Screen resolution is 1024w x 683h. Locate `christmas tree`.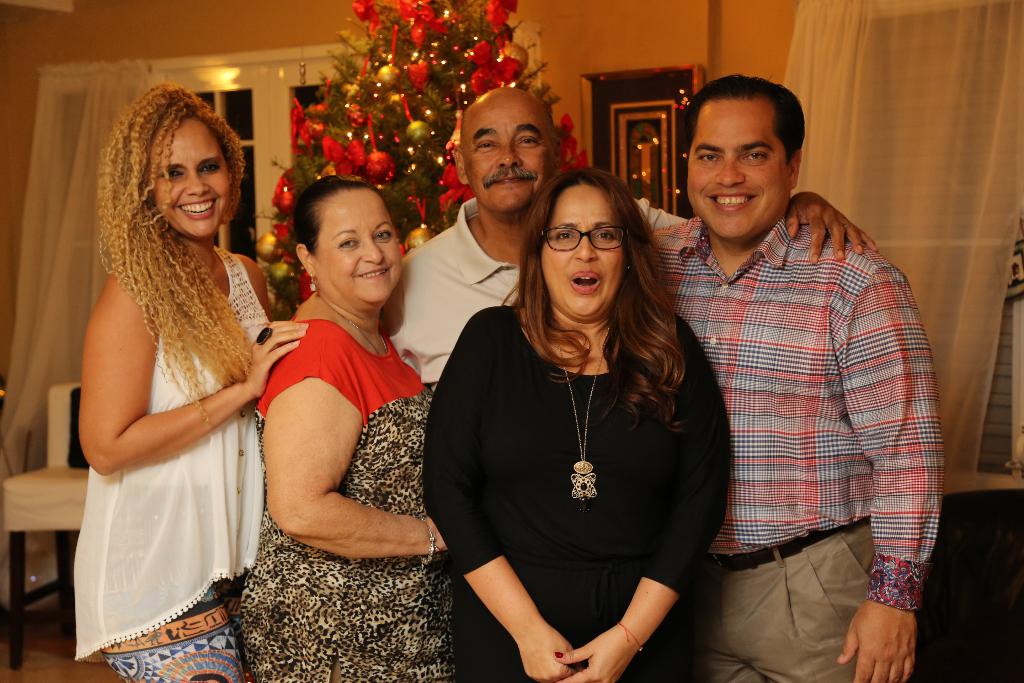
x1=246, y1=0, x2=588, y2=320.
